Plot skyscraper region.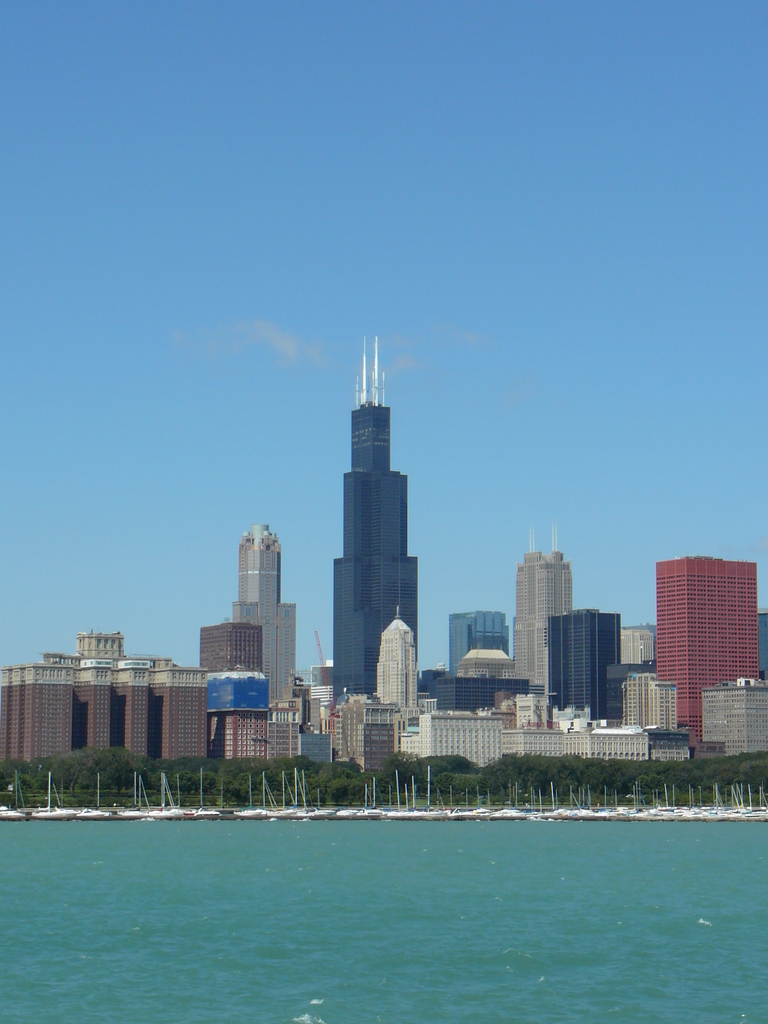
Plotted at detection(226, 520, 291, 696).
